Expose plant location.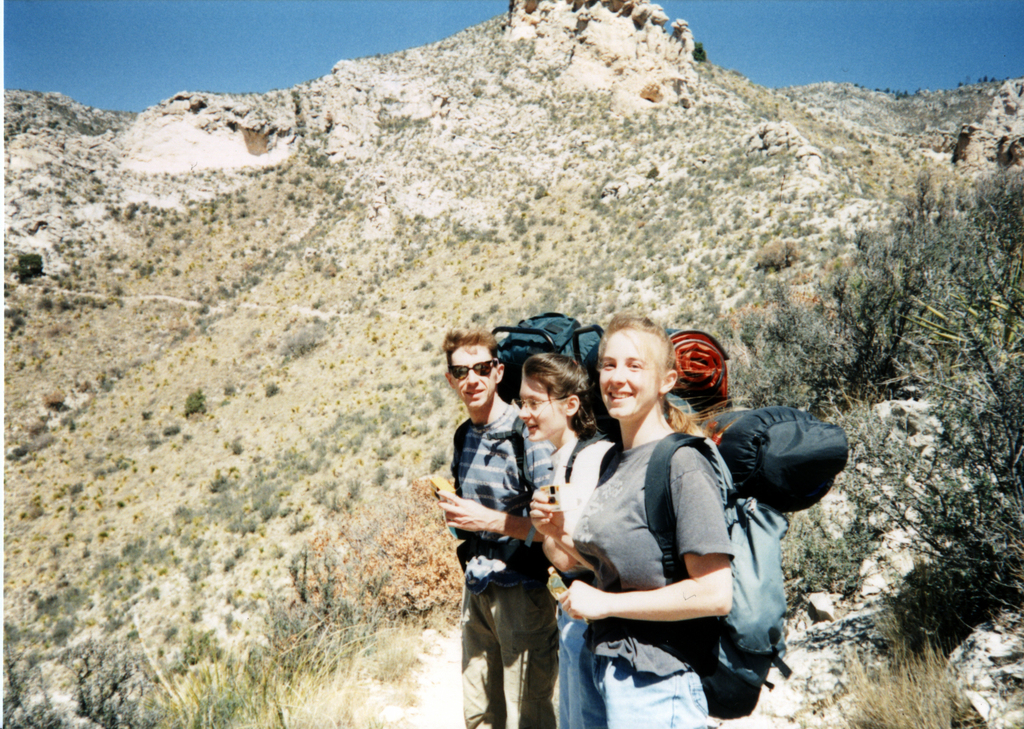
Exposed at (546, 215, 558, 227).
